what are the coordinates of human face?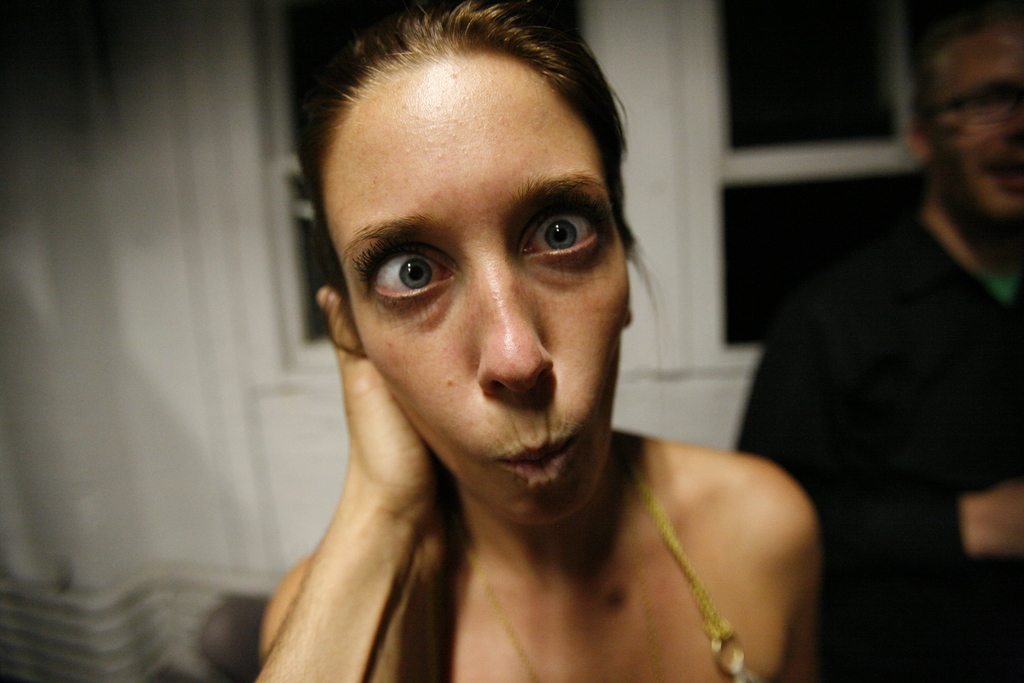
{"left": 920, "top": 23, "right": 1023, "bottom": 213}.
